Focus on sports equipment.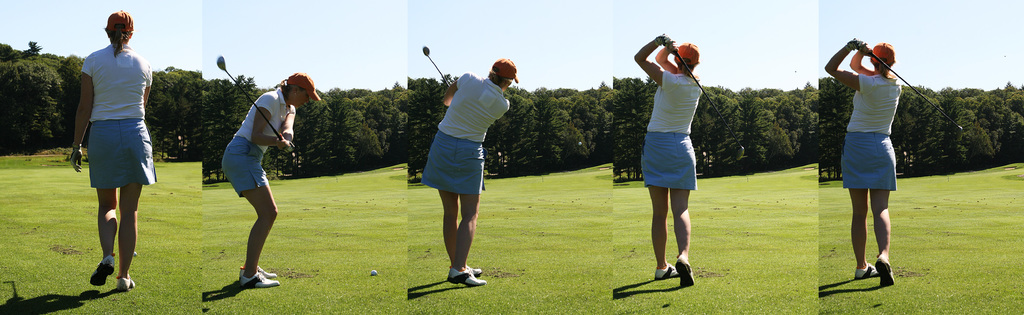
Focused at Rect(670, 36, 741, 160).
